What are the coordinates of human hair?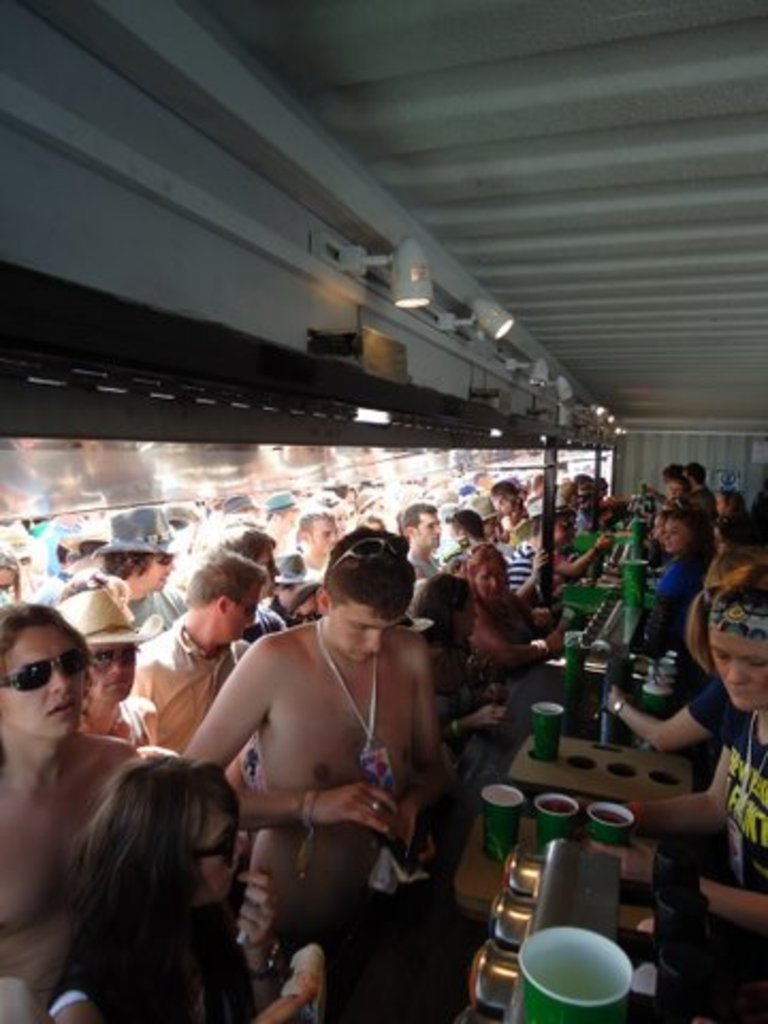
detection(457, 533, 506, 580).
